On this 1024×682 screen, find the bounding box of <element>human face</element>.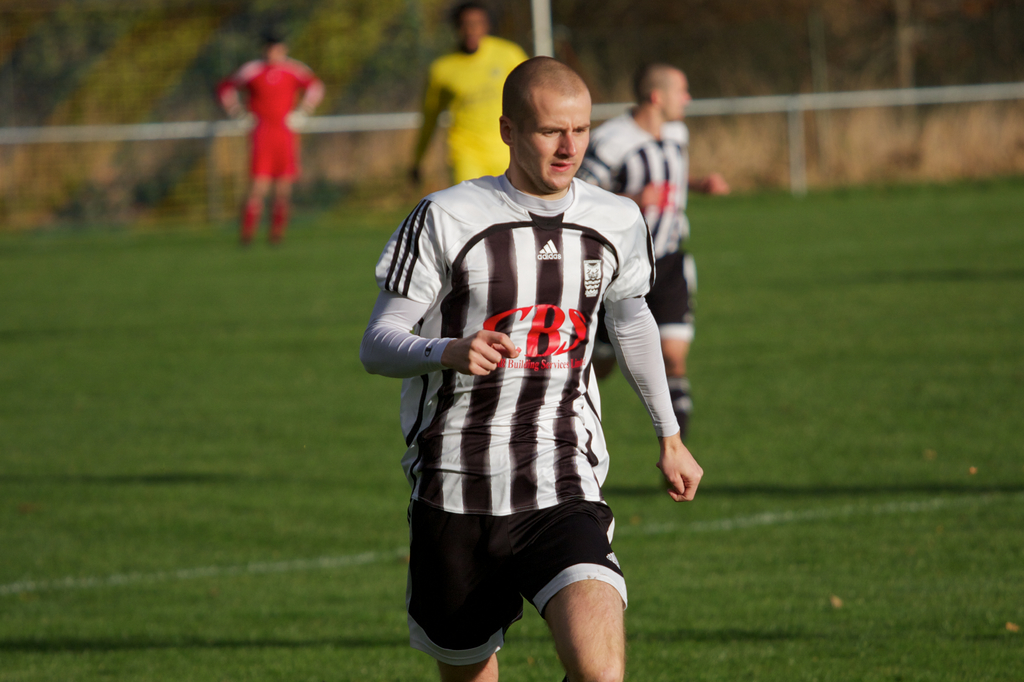
Bounding box: detection(520, 86, 593, 194).
